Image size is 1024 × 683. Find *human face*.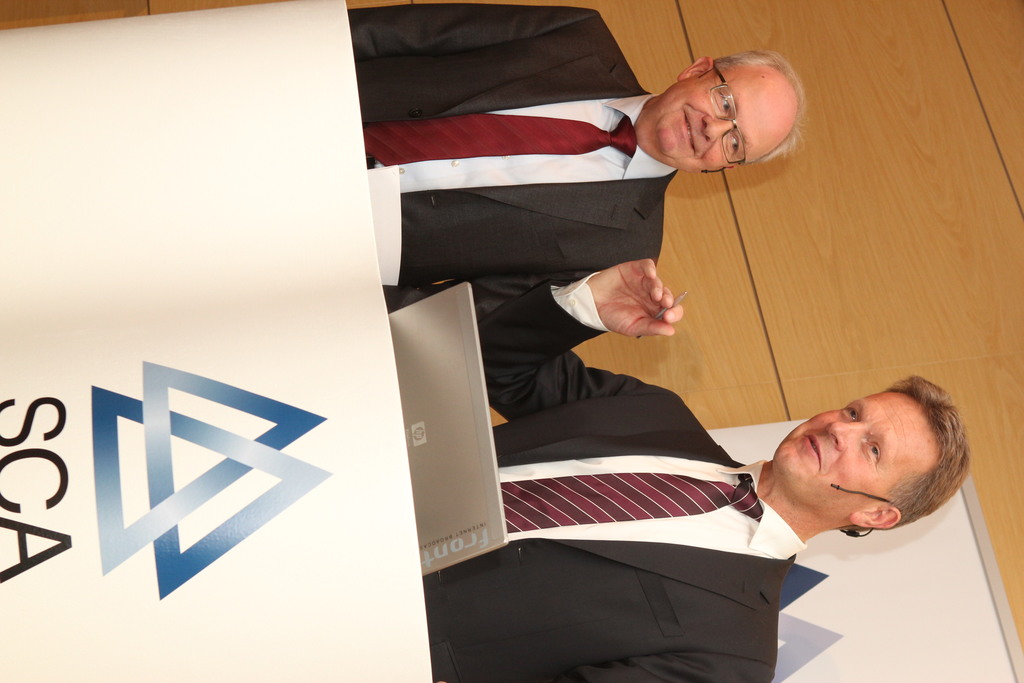
detection(771, 386, 926, 513).
